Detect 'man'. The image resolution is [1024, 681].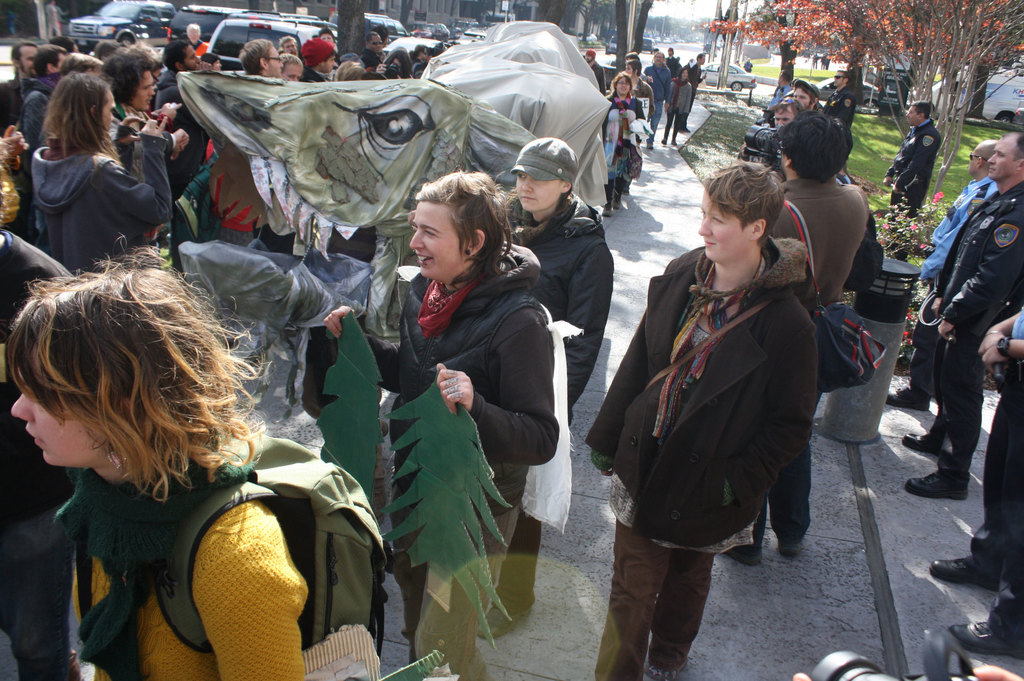
[left=685, top=51, right=708, bottom=134].
